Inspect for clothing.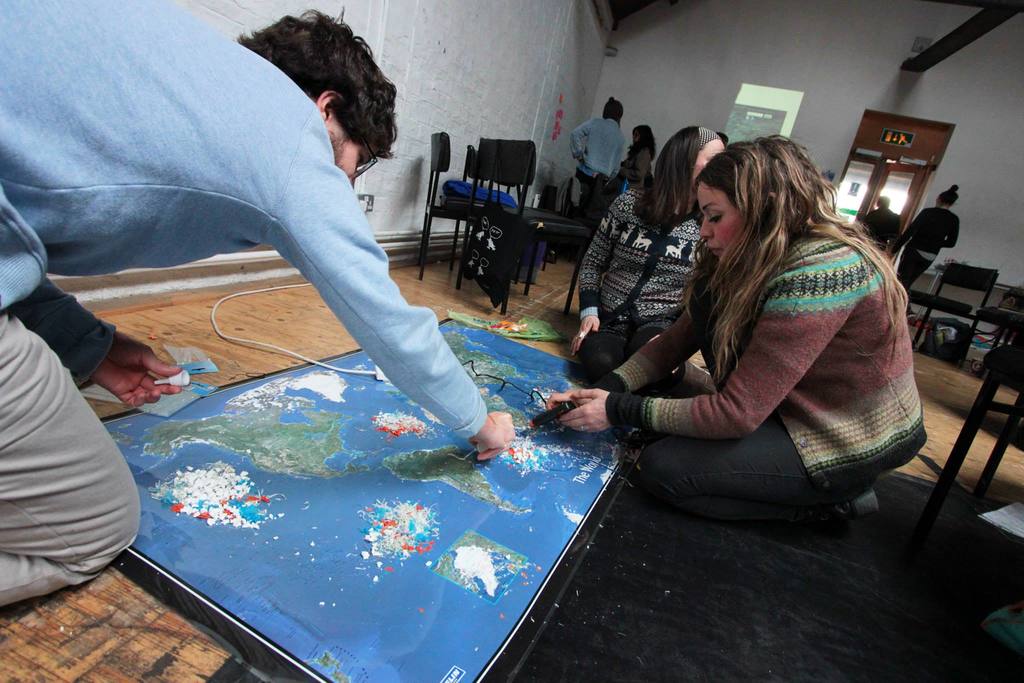
Inspection: Rect(897, 209, 958, 295).
